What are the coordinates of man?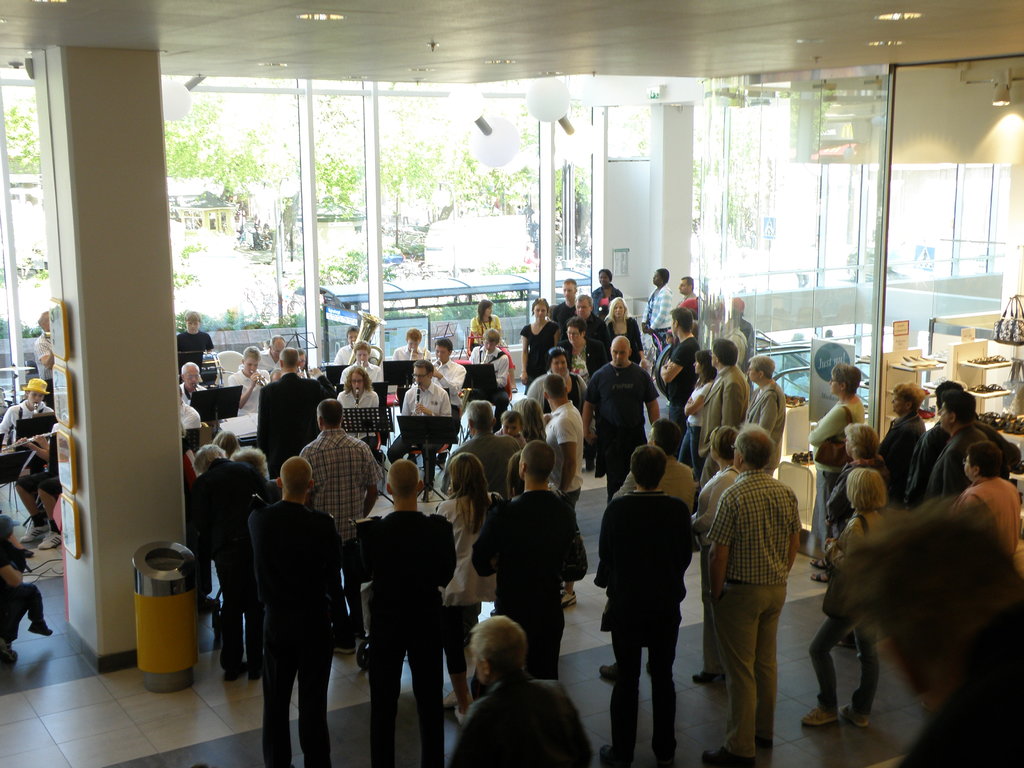
255,348,339,478.
